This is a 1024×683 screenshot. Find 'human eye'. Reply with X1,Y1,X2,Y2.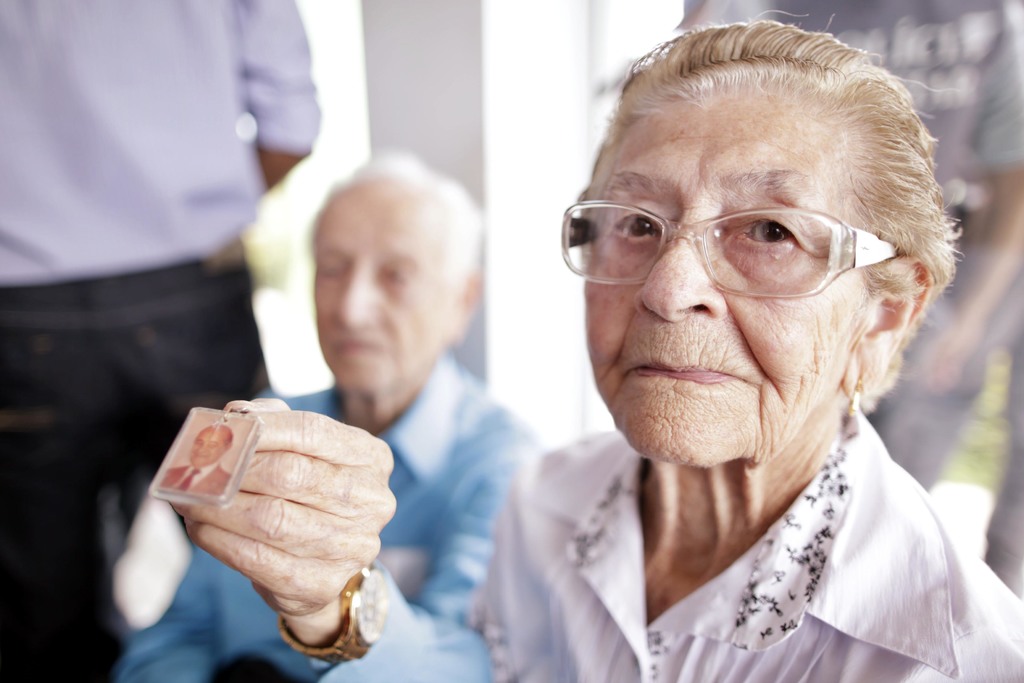
600,210,668,247.
